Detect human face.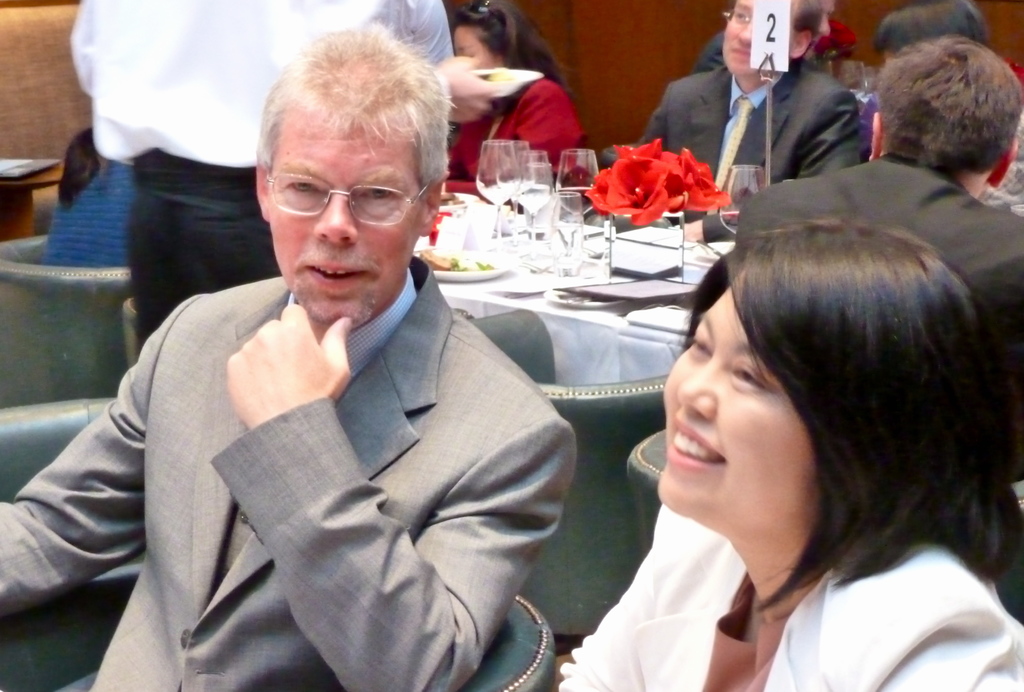
Detected at bbox(654, 295, 812, 536).
